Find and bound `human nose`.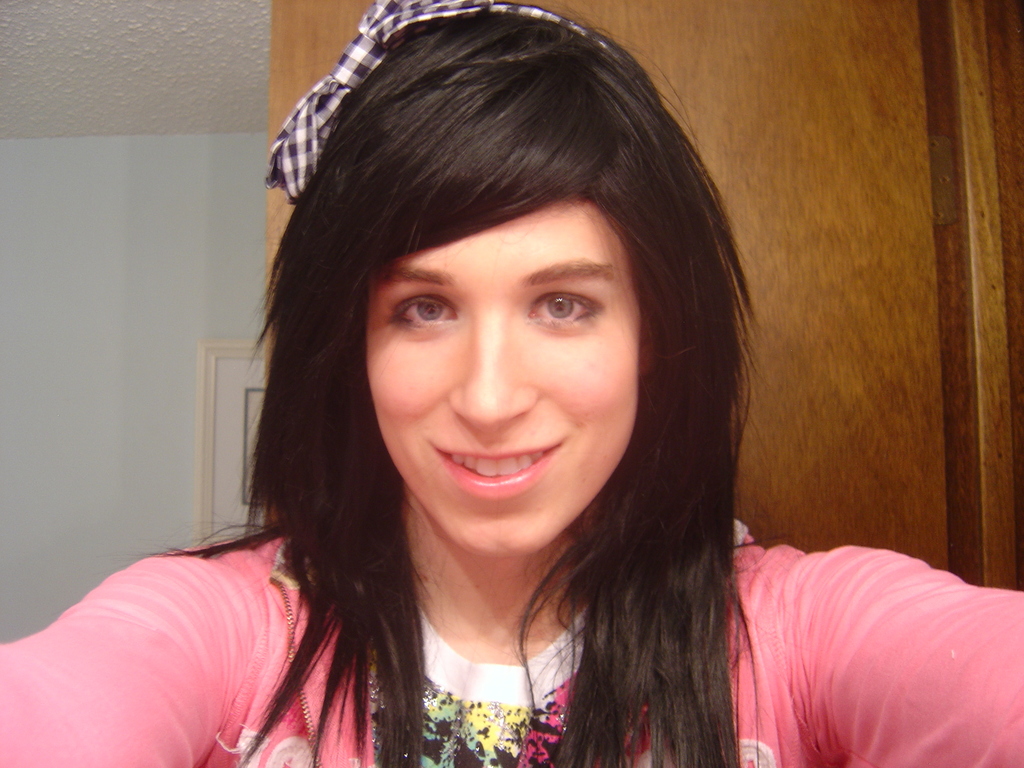
Bound: region(447, 319, 531, 426).
